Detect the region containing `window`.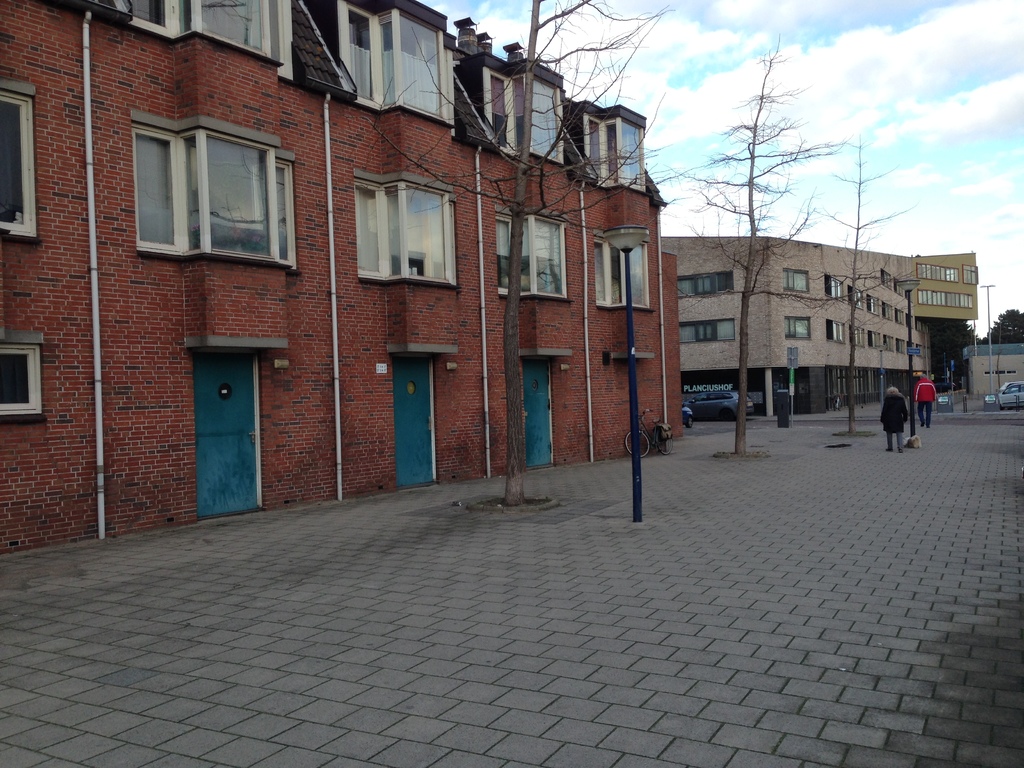
<bbox>781, 267, 810, 294</bbox>.
